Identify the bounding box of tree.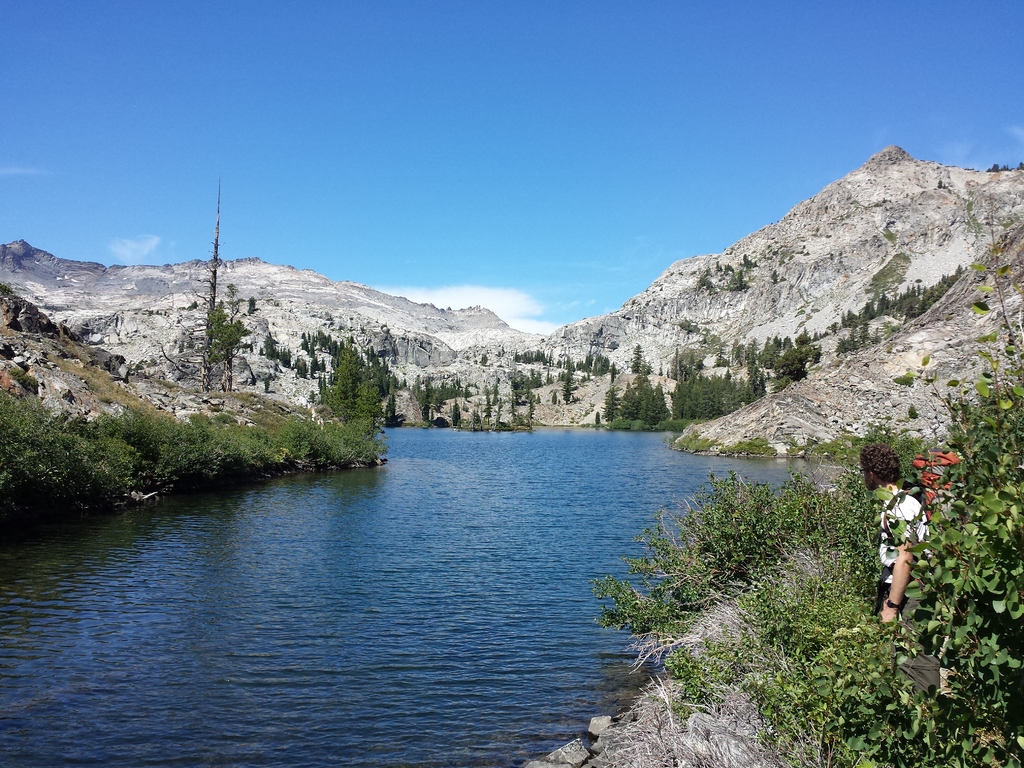
BBox(698, 271, 710, 290).
